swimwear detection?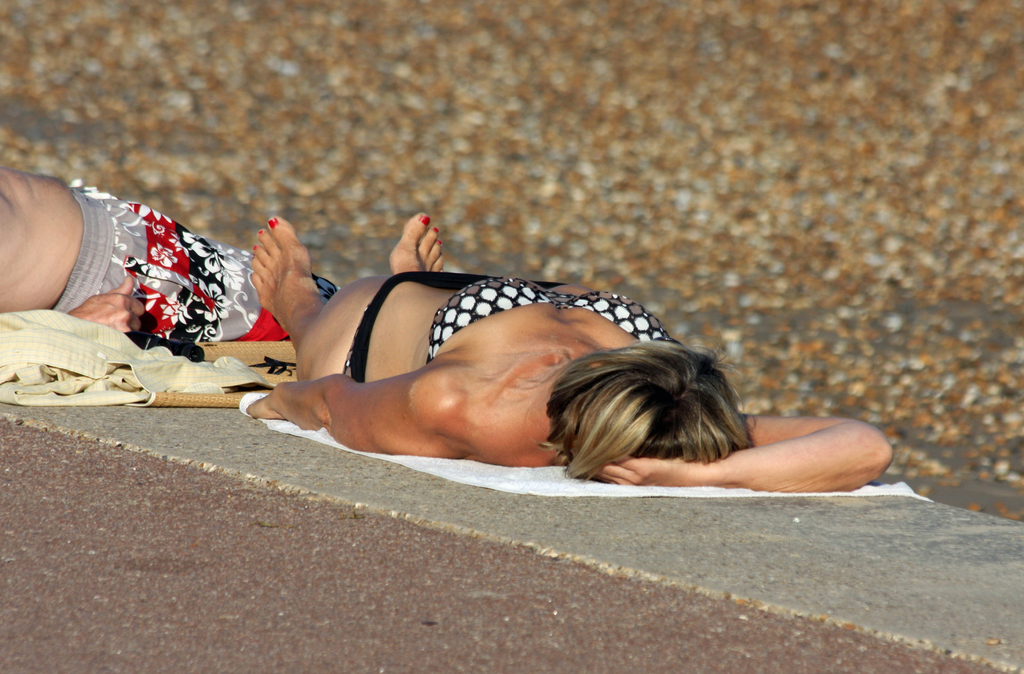
rect(46, 174, 340, 341)
